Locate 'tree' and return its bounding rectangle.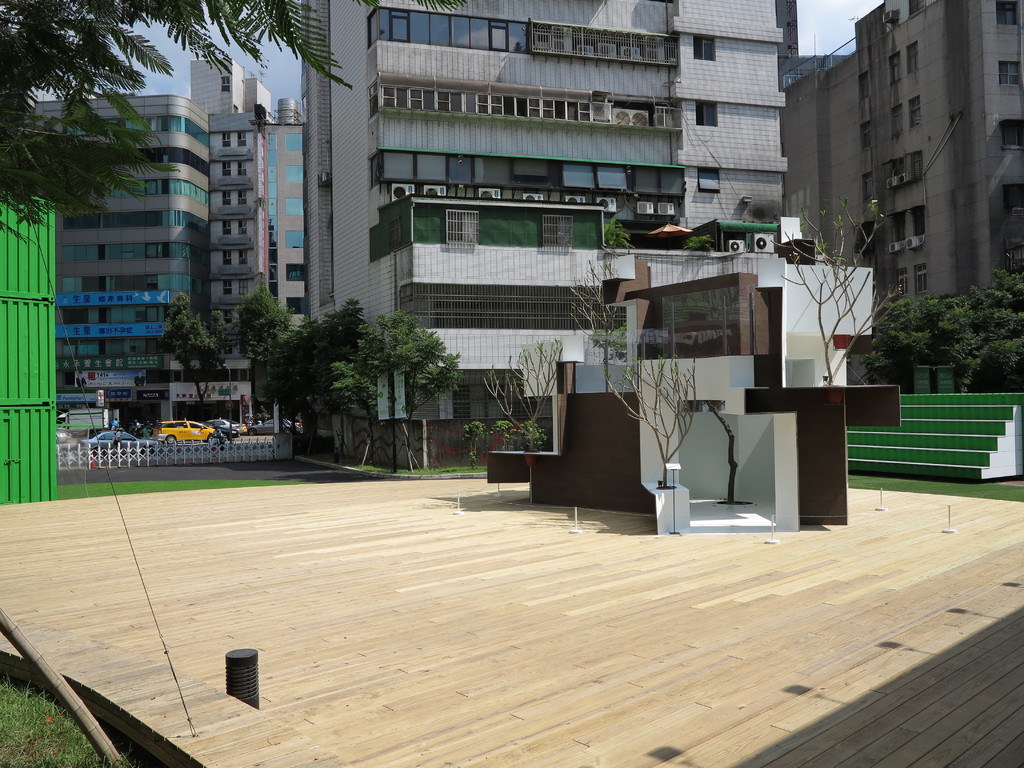
[0, 0, 355, 247].
